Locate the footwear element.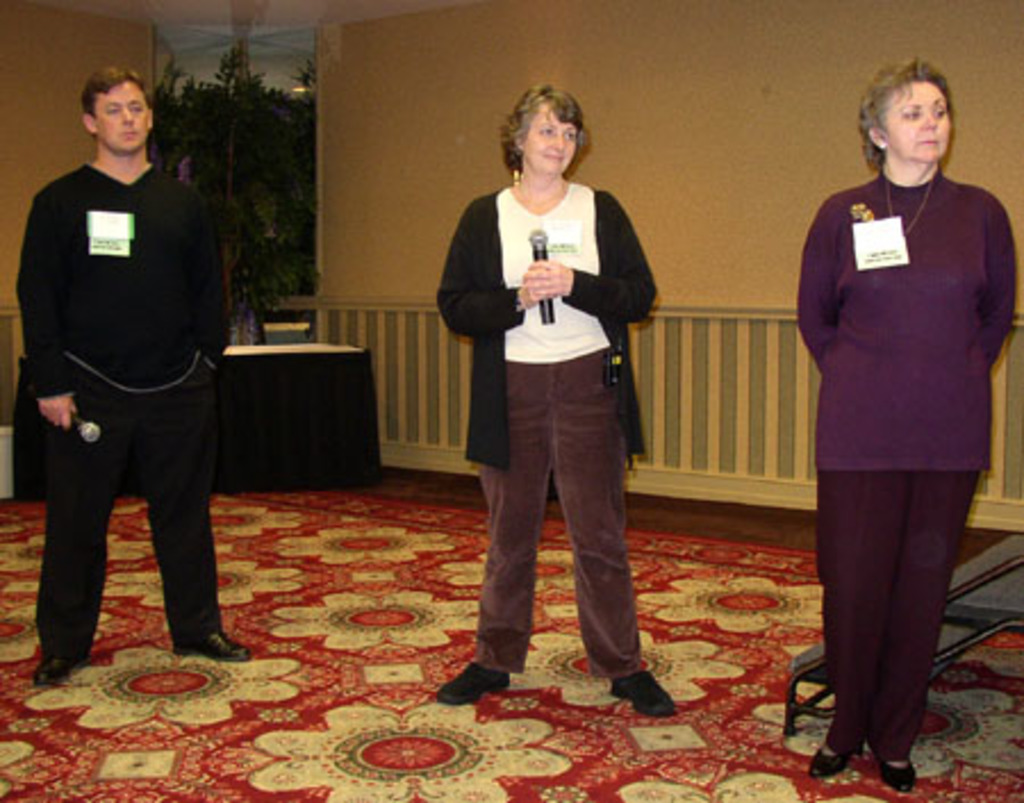
Element bbox: bbox=(808, 748, 851, 783).
